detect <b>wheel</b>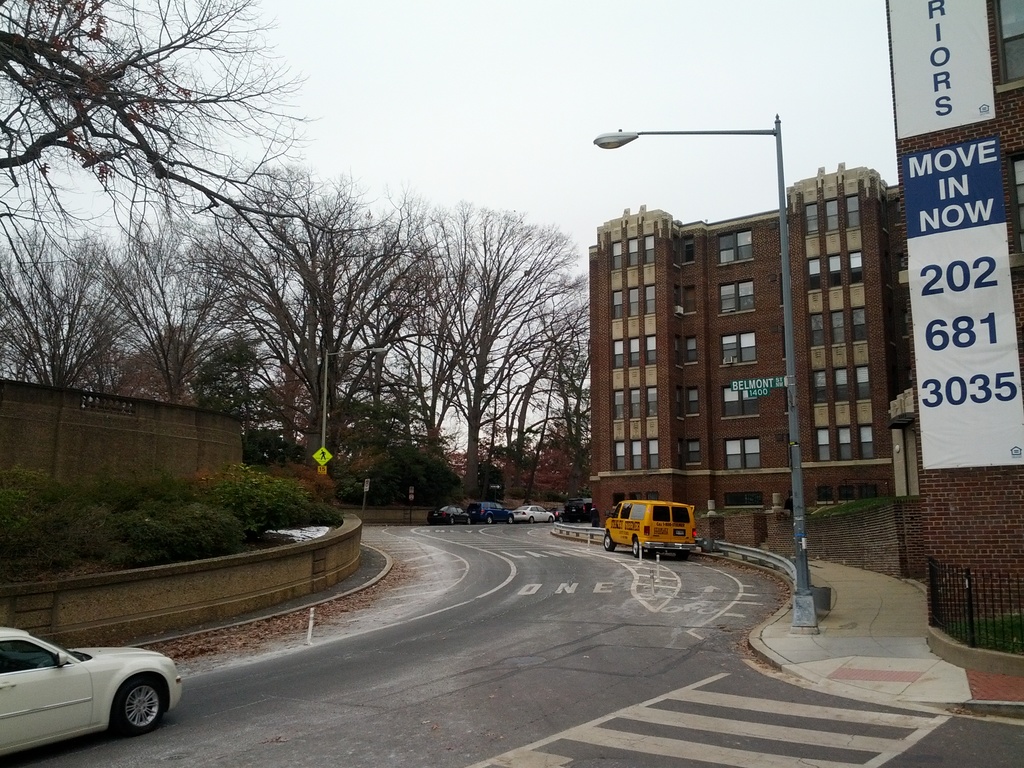
<box>604,535,614,550</box>
